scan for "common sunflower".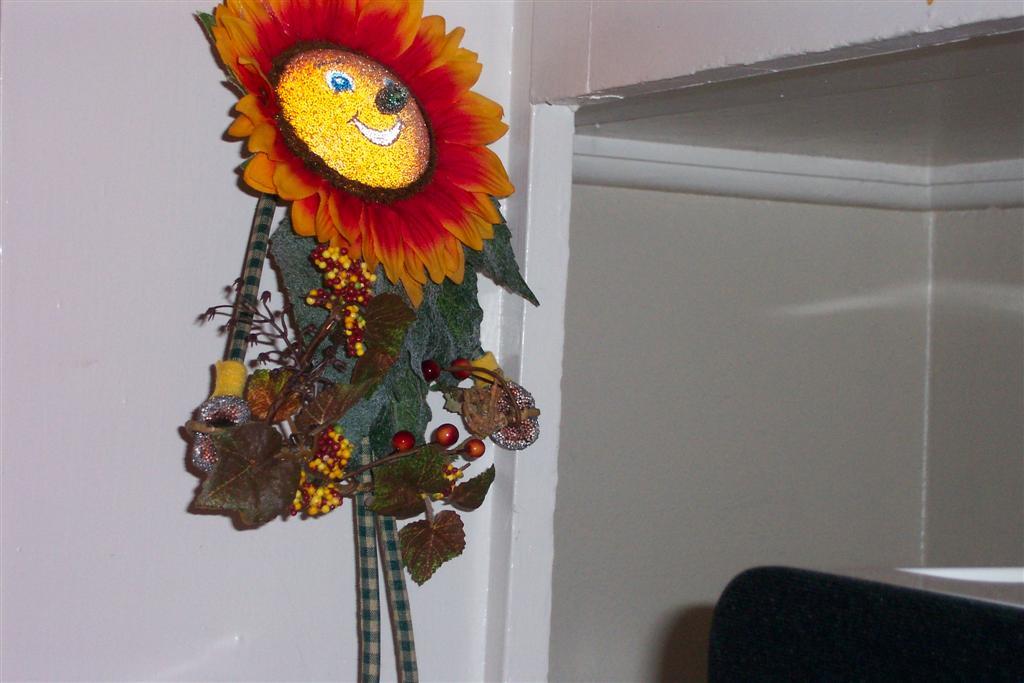
Scan result: {"left": 200, "top": 0, "right": 514, "bottom": 310}.
